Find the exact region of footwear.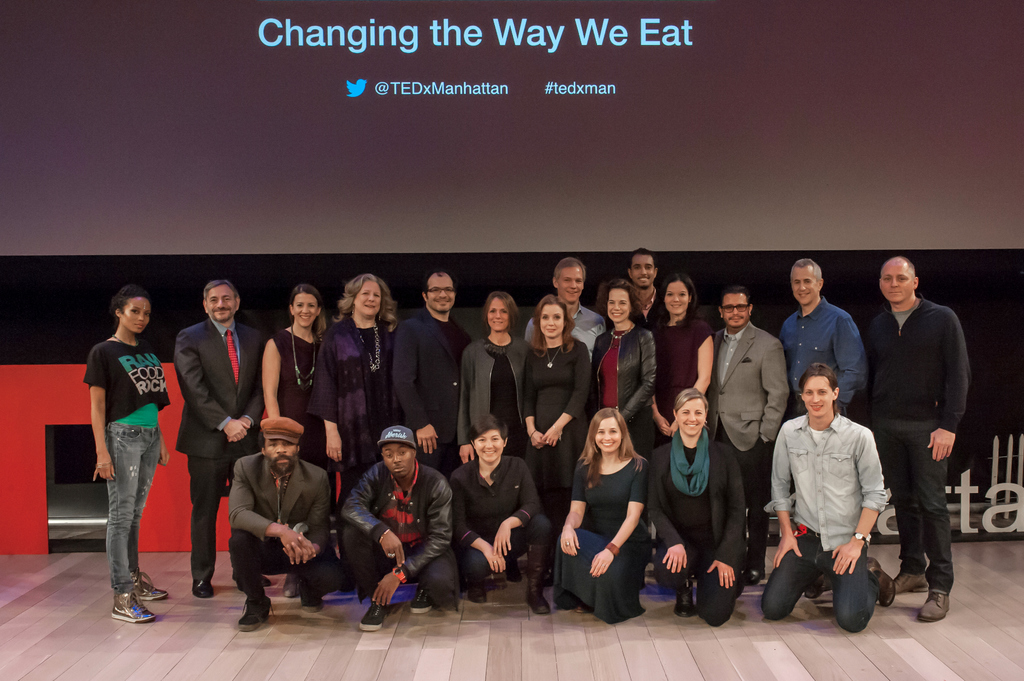
Exact region: (x1=461, y1=575, x2=467, y2=595).
